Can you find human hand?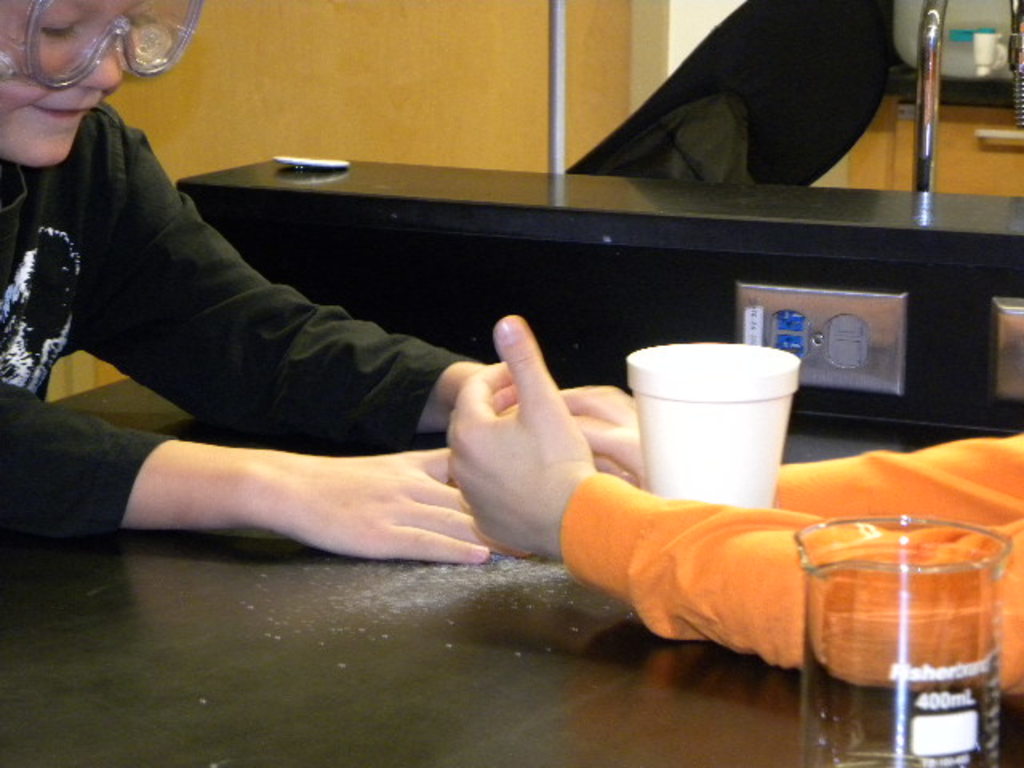
Yes, bounding box: Rect(437, 325, 640, 557).
